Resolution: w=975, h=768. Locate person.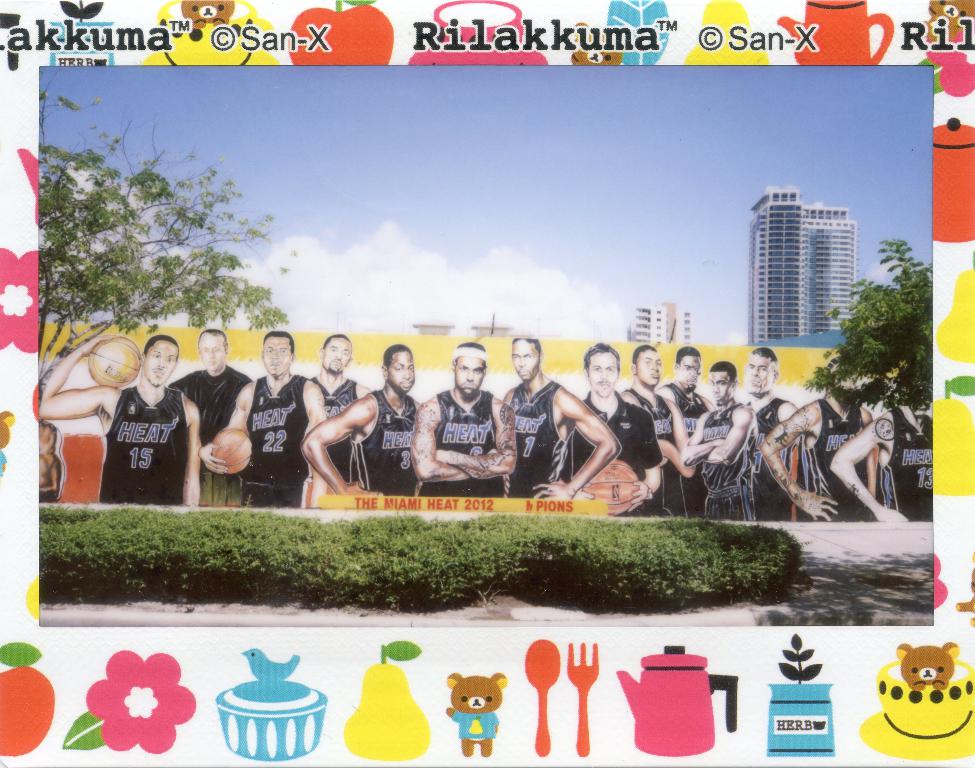
BBox(313, 336, 371, 482).
